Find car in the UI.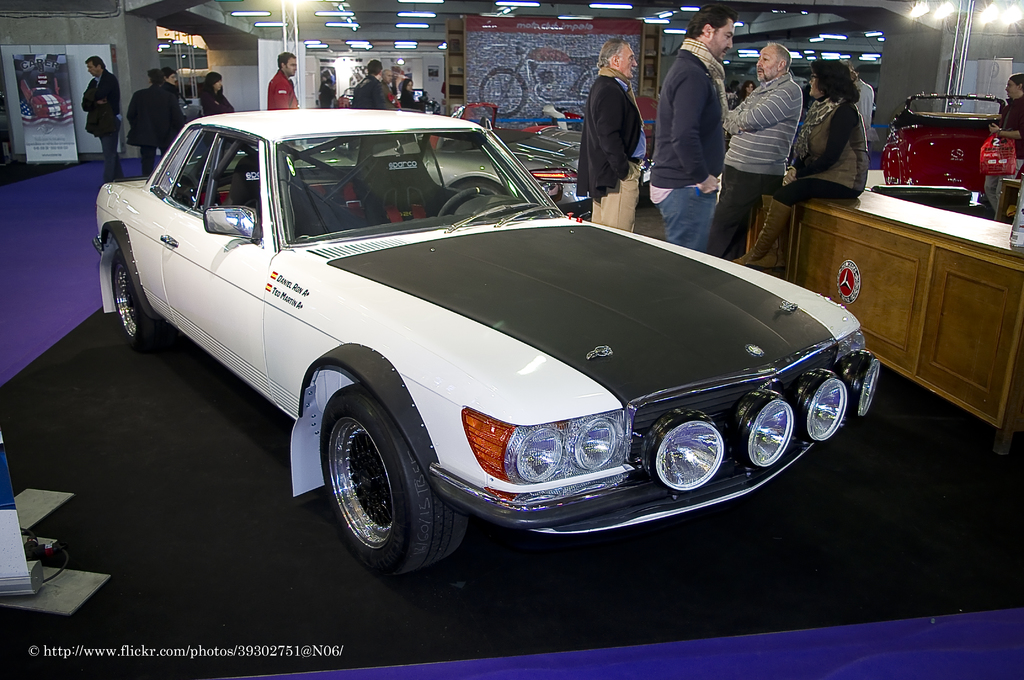
UI element at (18,73,72,124).
